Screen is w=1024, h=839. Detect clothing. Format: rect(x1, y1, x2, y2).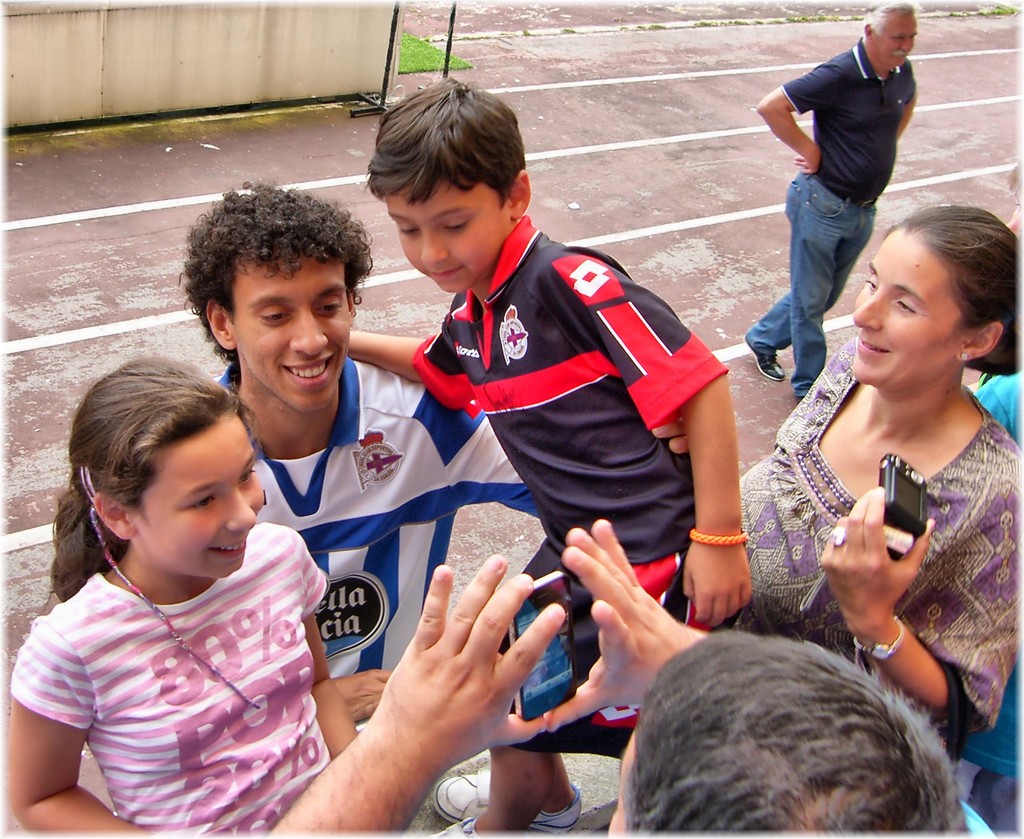
rect(404, 214, 732, 762).
